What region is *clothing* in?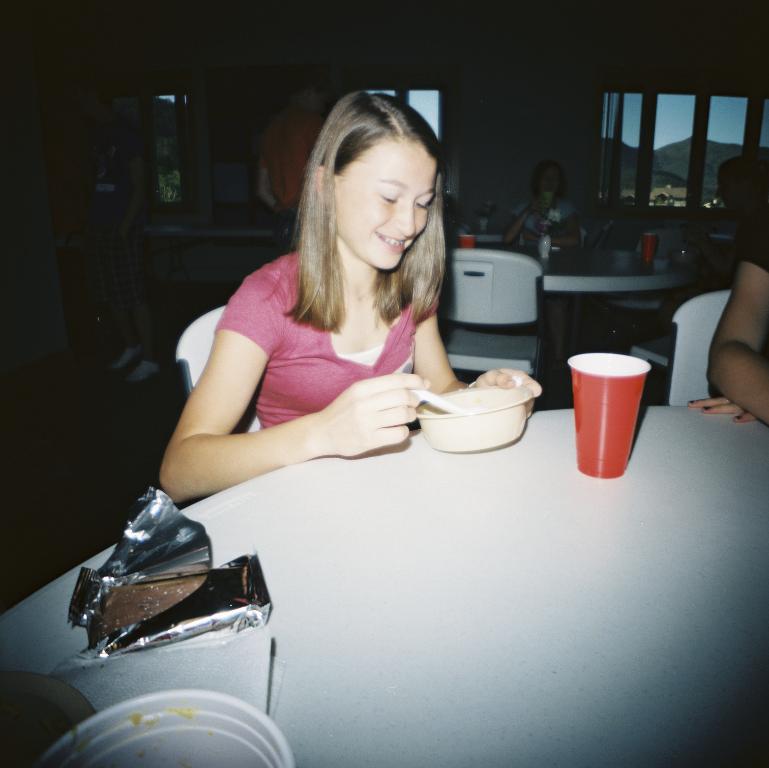
bbox(214, 248, 443, 430).
